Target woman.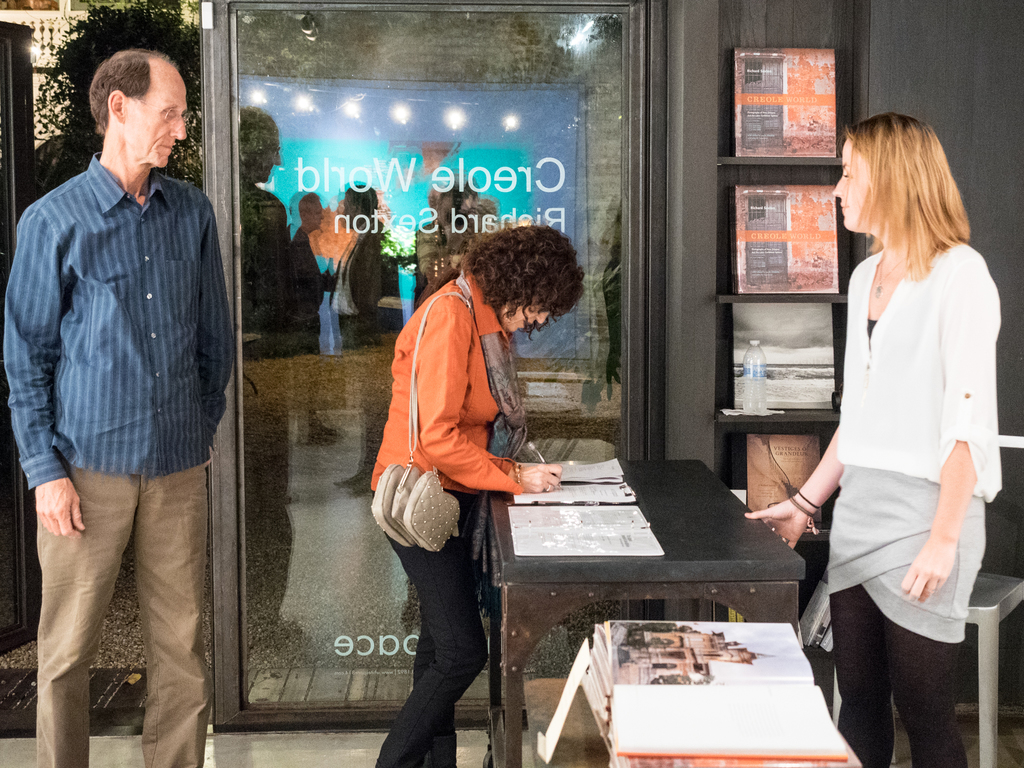
Target region: <box>366,223,586,767</box>.
